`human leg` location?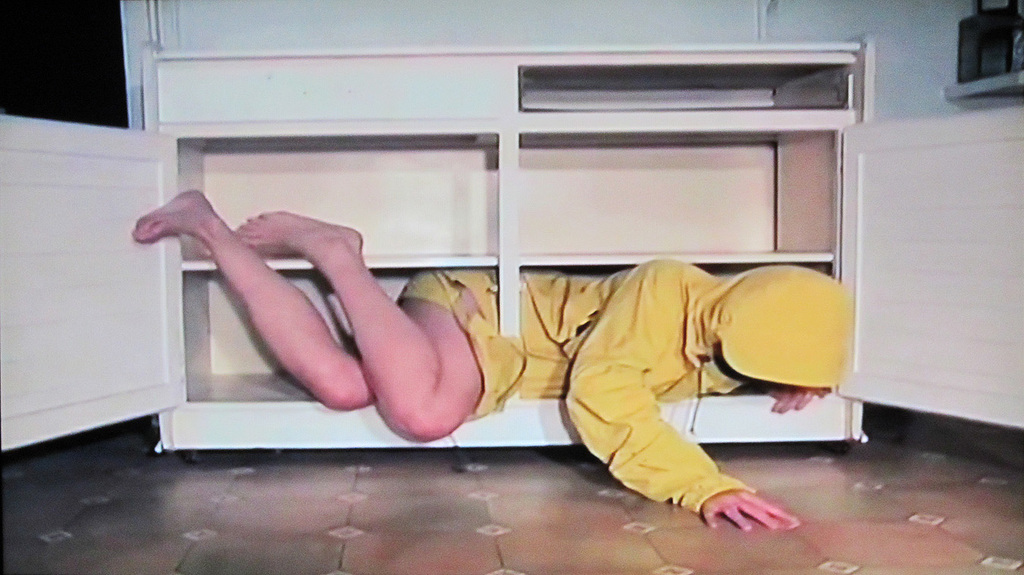
(left=235, top=212, right=519, bottom=441)
